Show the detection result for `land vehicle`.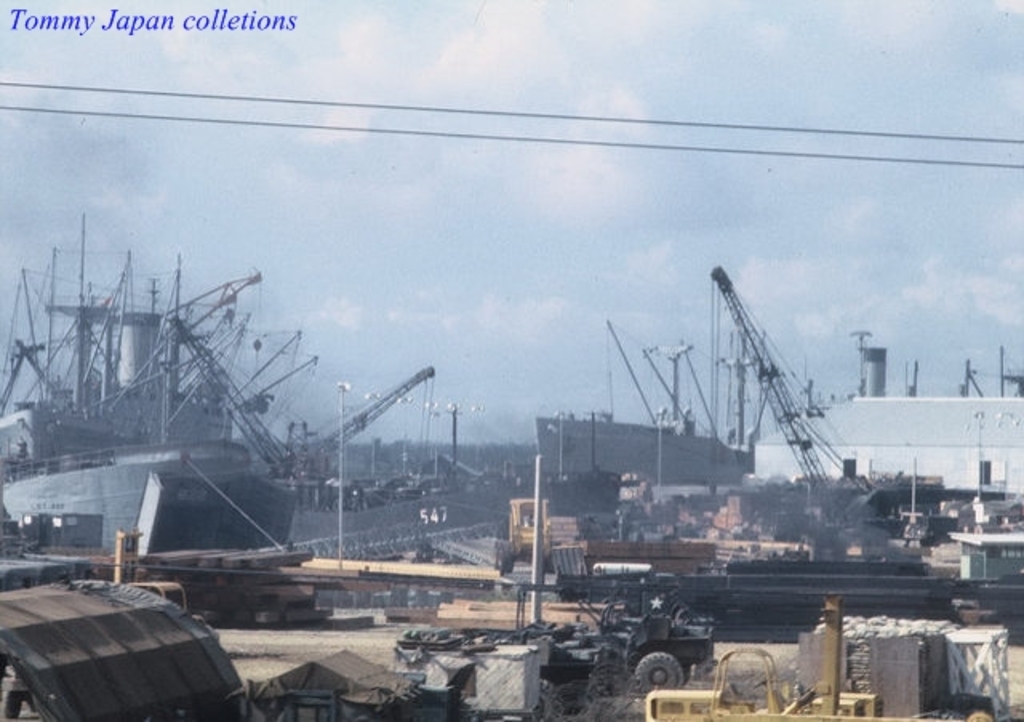
l=392, t=565, r=712, b=688.
